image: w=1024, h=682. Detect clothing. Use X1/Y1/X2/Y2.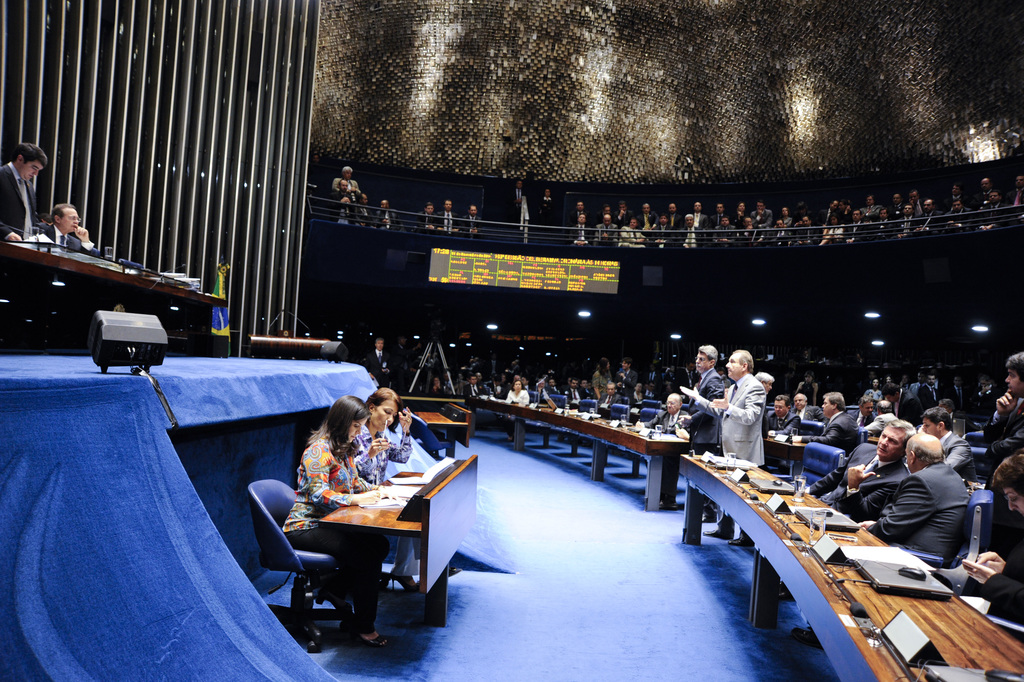
50/225/101/259.
